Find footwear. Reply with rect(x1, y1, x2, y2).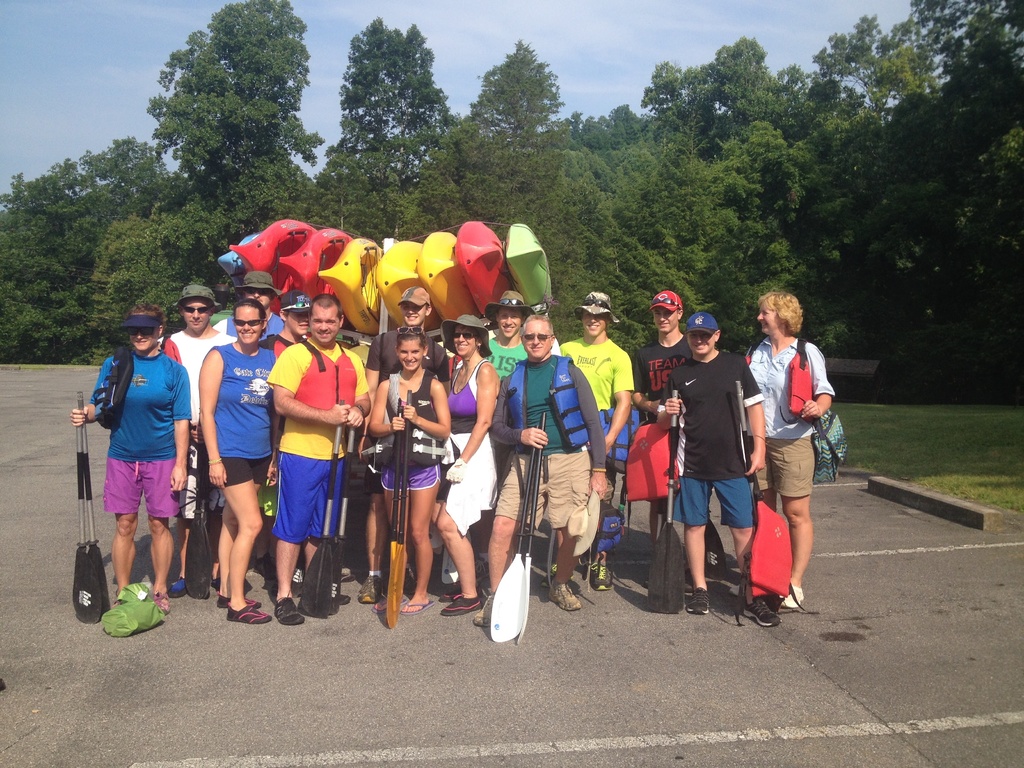
rect(546, 563, 558, 583).
